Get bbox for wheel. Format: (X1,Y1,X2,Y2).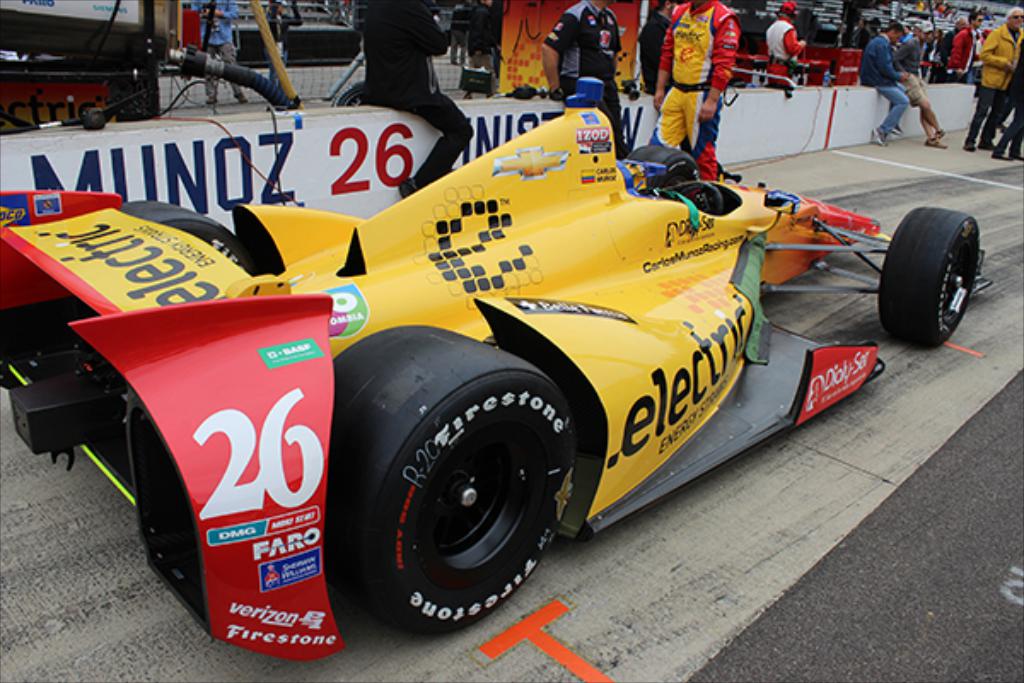
(340,352,567,635).
